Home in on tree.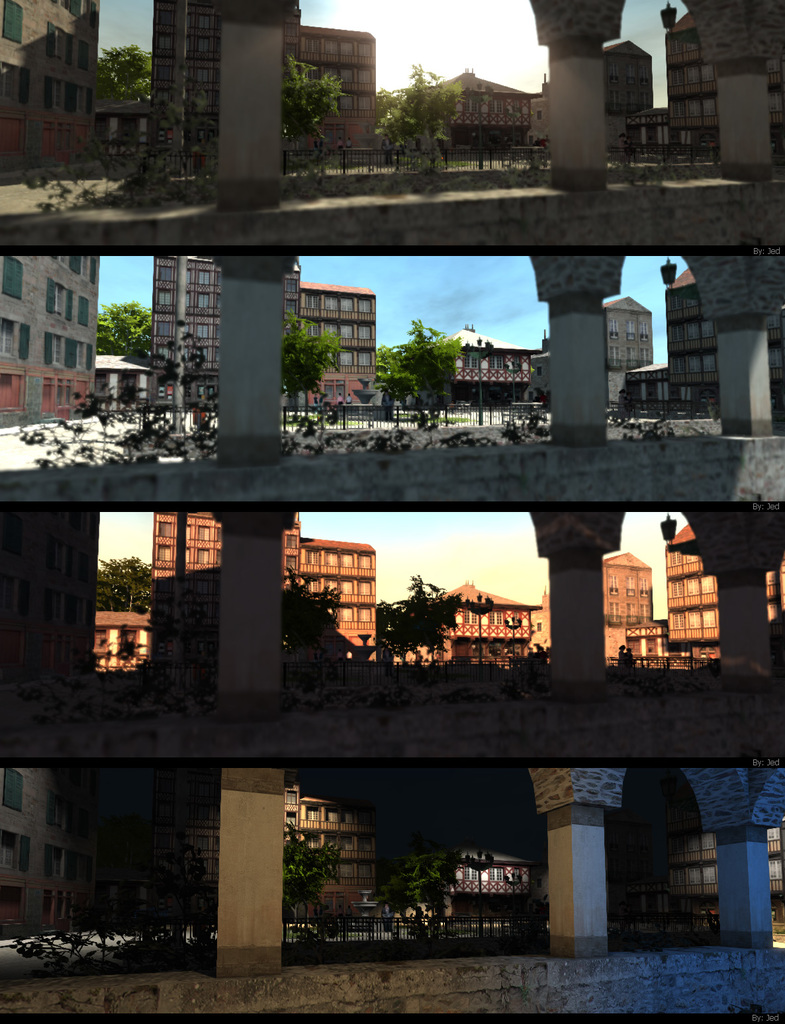
Homed in at bbox=[375, 59, 460, 179].
